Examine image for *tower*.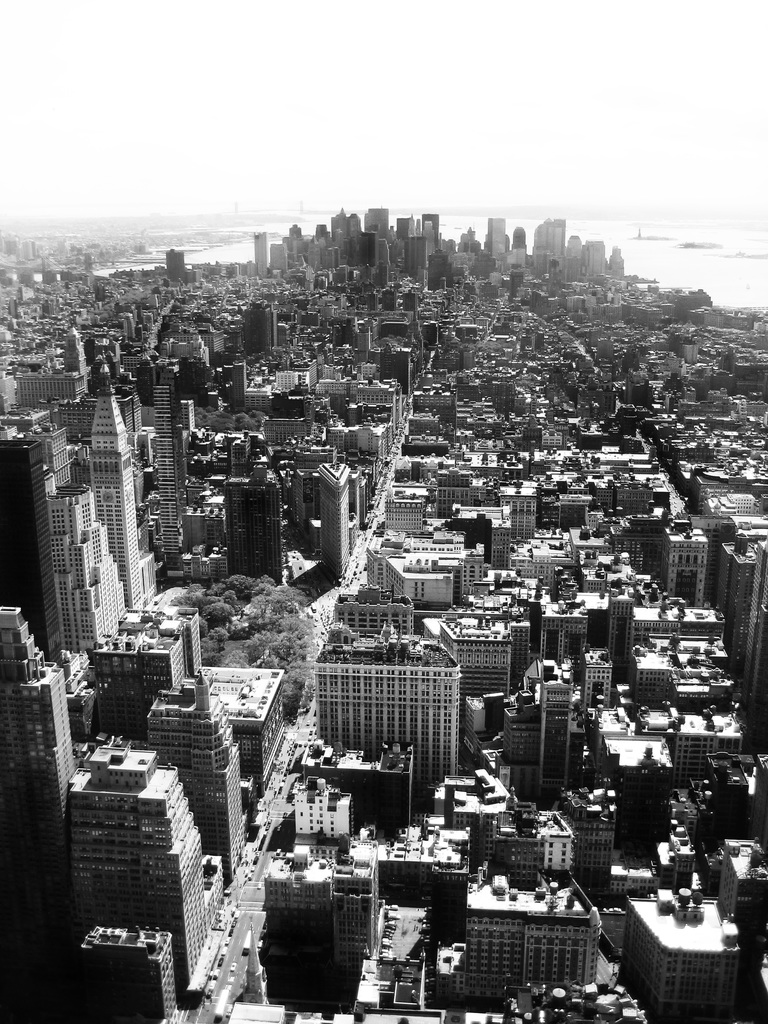
Examination result: bbox(428, 253, 443, 287).
